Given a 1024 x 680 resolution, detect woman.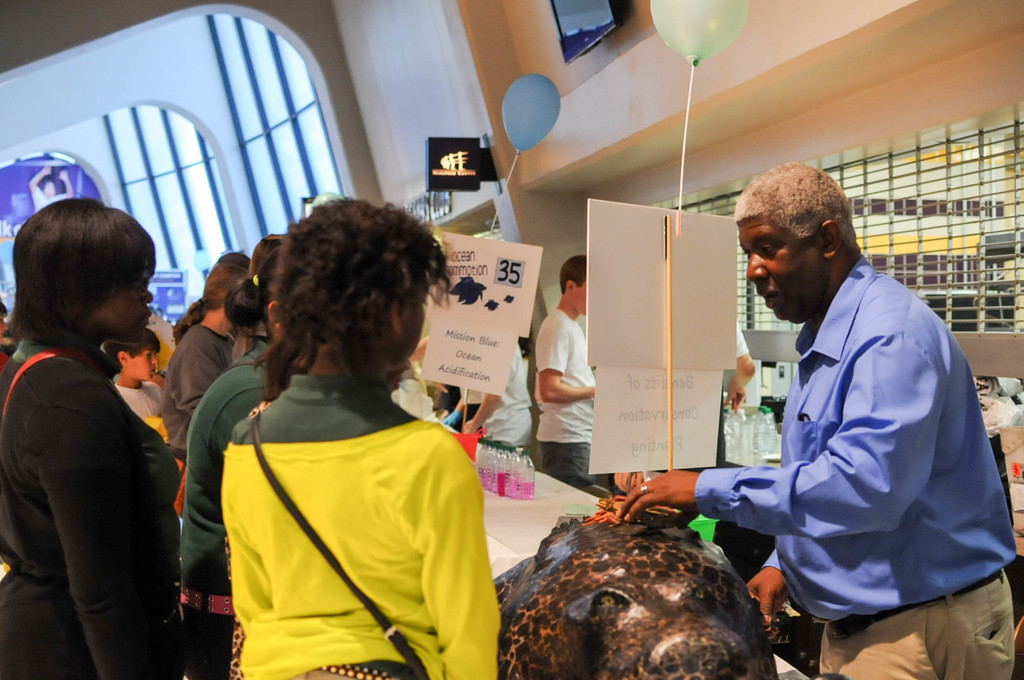
3:194:205:678.
